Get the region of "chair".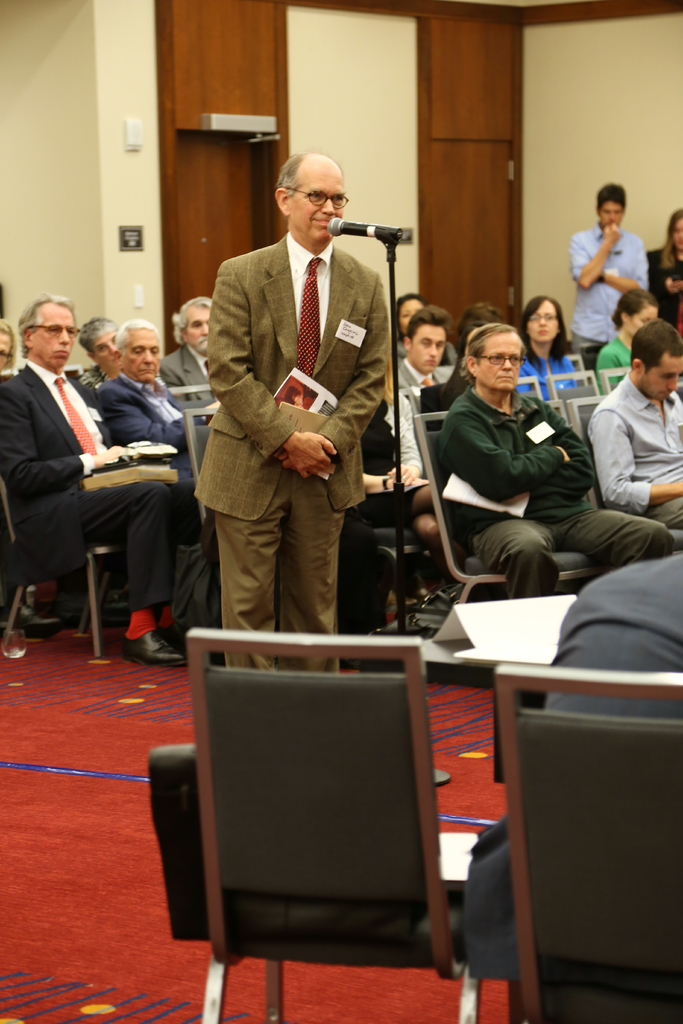
[181,403,222,527].
